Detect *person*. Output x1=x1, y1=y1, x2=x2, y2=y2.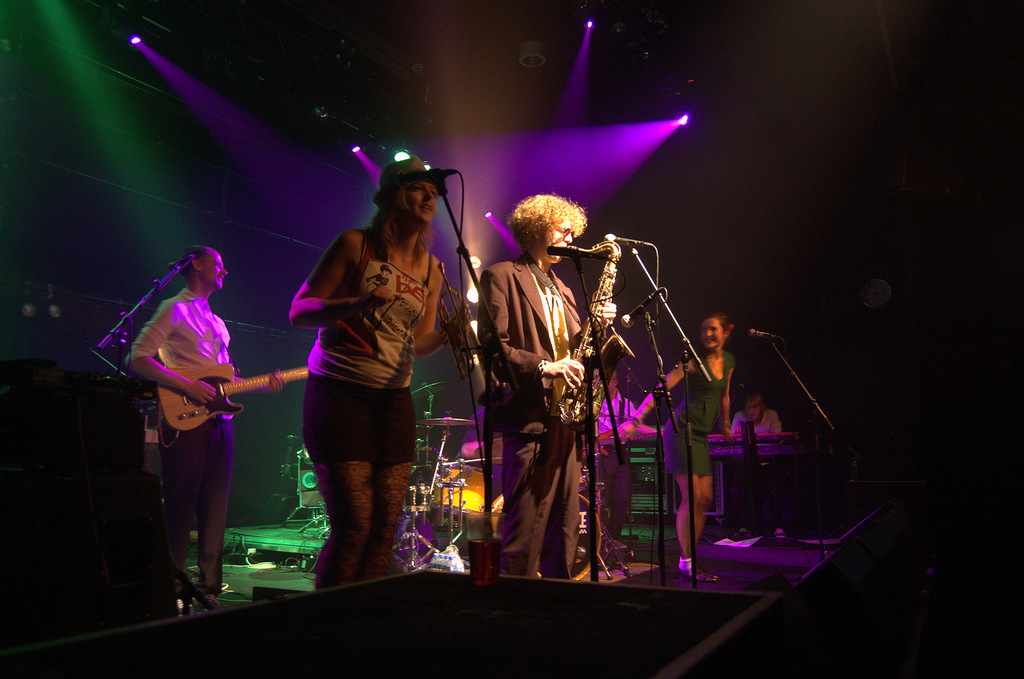
x1=491, y1=170, x2=628, y2=607.
